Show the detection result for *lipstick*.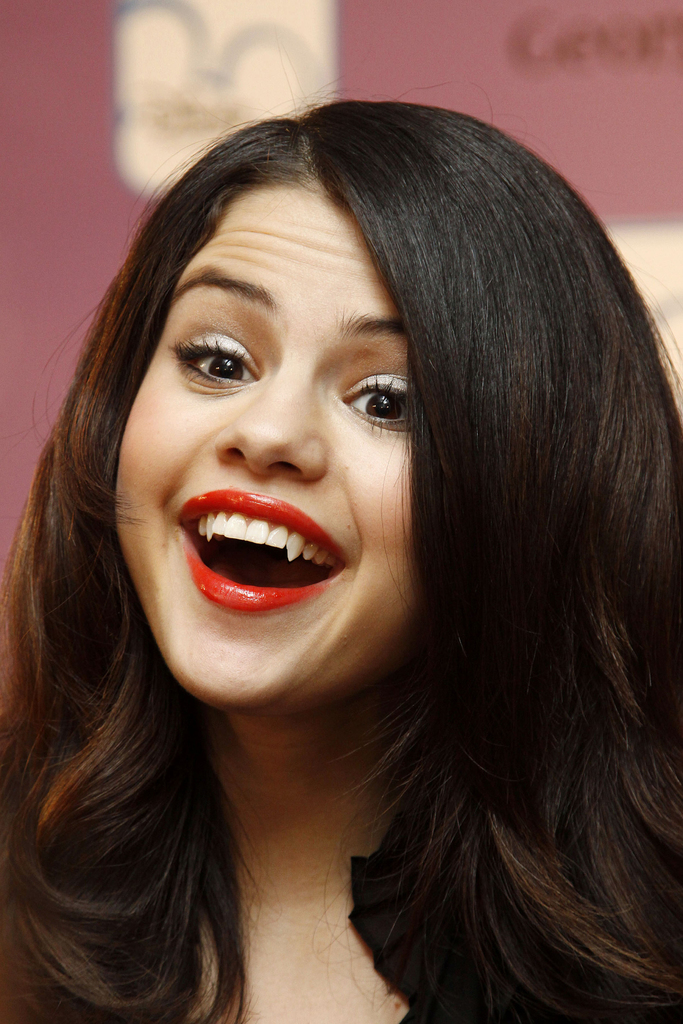
{"left": 179, "top": 488, "right": 344, "bottom": 616}.
